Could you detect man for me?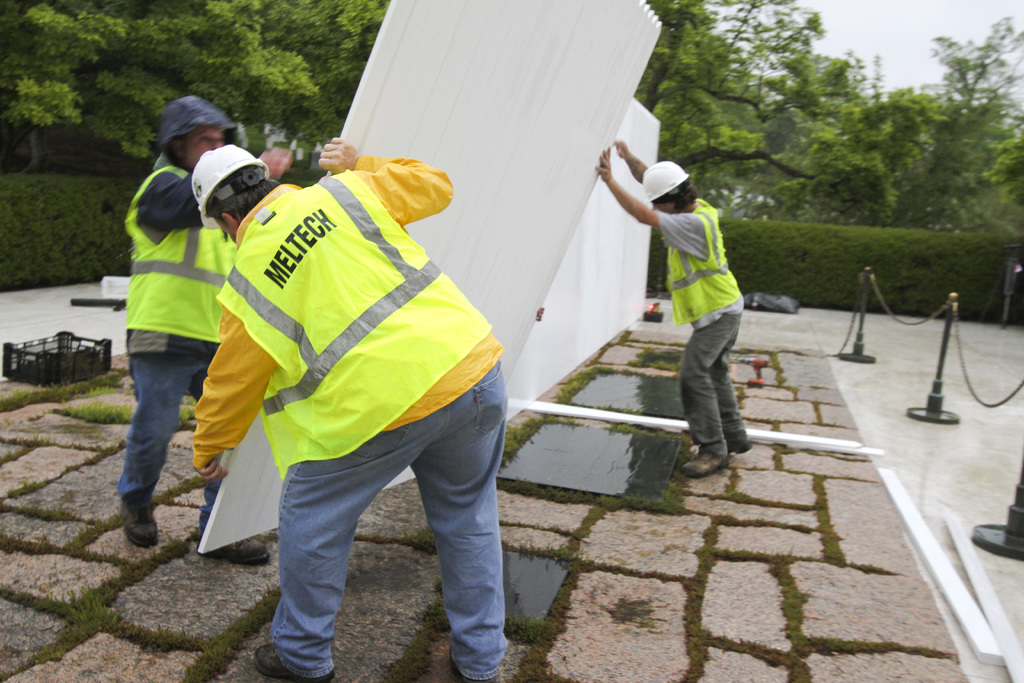
Detection result: (118,92,289,564).
